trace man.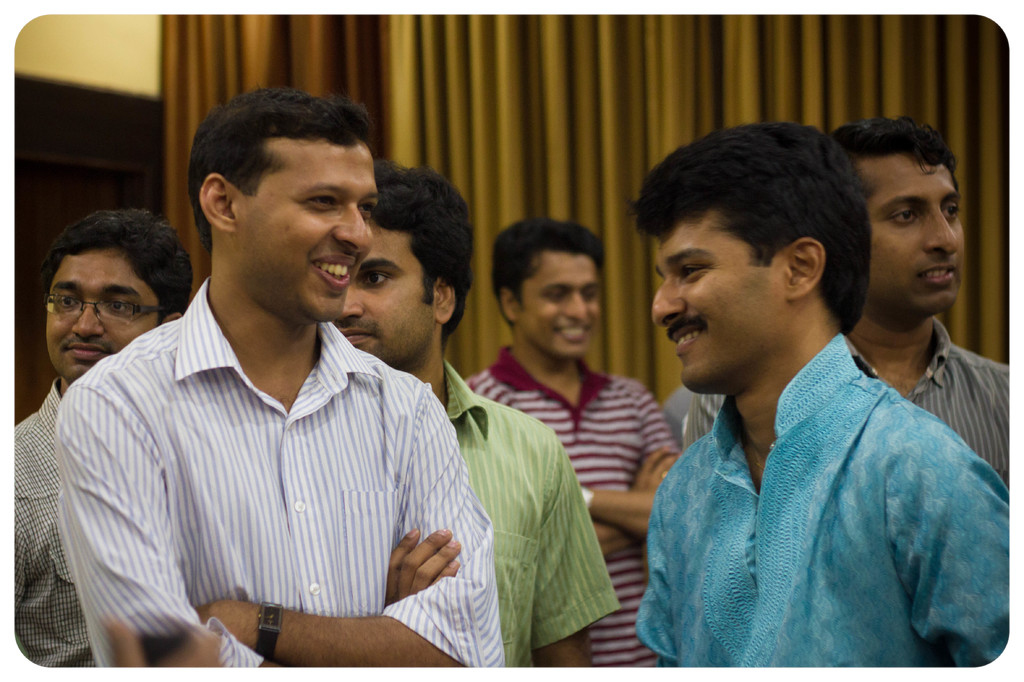
Traced to region(627, 120, 1009, 671).
